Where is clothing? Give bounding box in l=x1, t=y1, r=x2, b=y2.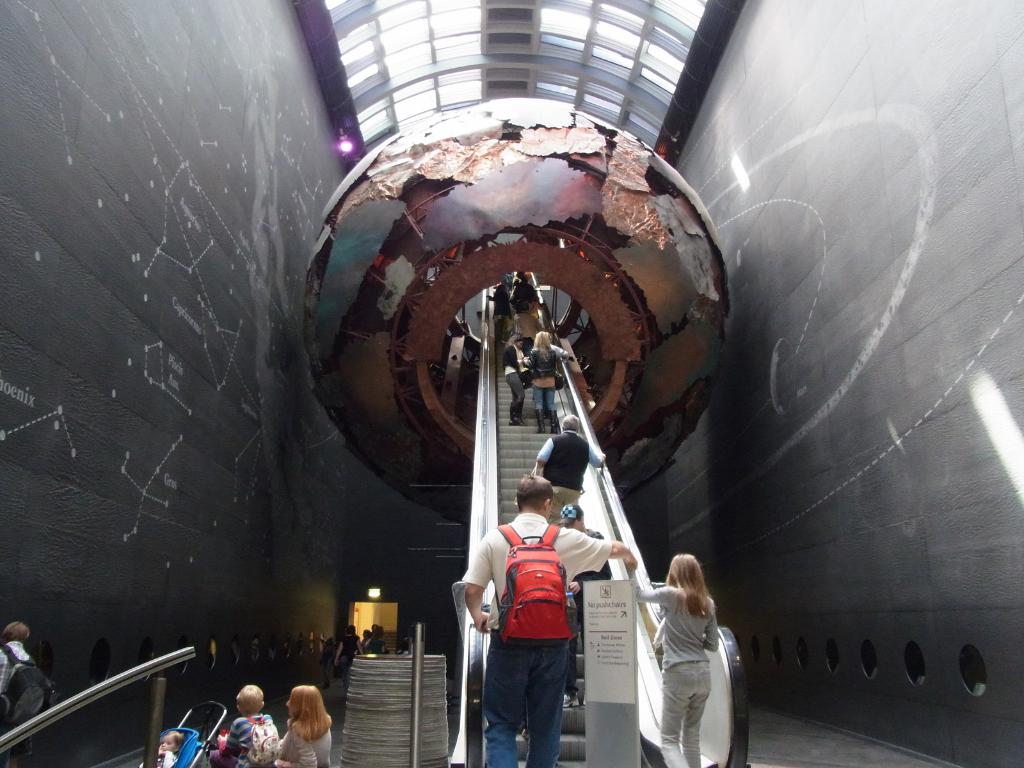
l=0, t=638, r=56, b=730.
